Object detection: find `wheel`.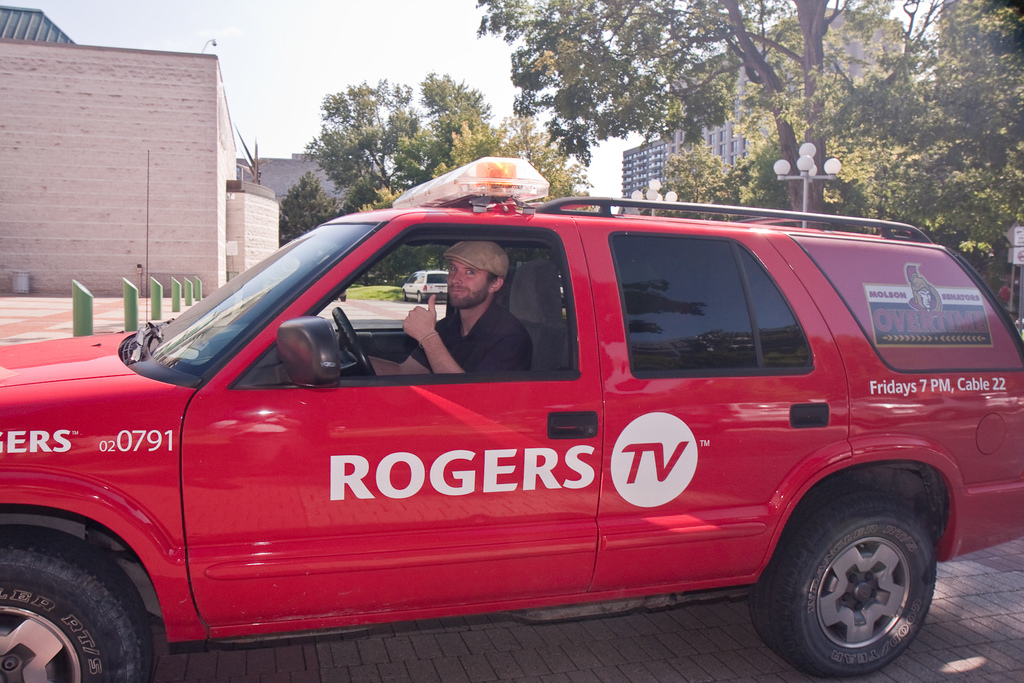
x1=400, y1=289, x2=408, y2=303.
